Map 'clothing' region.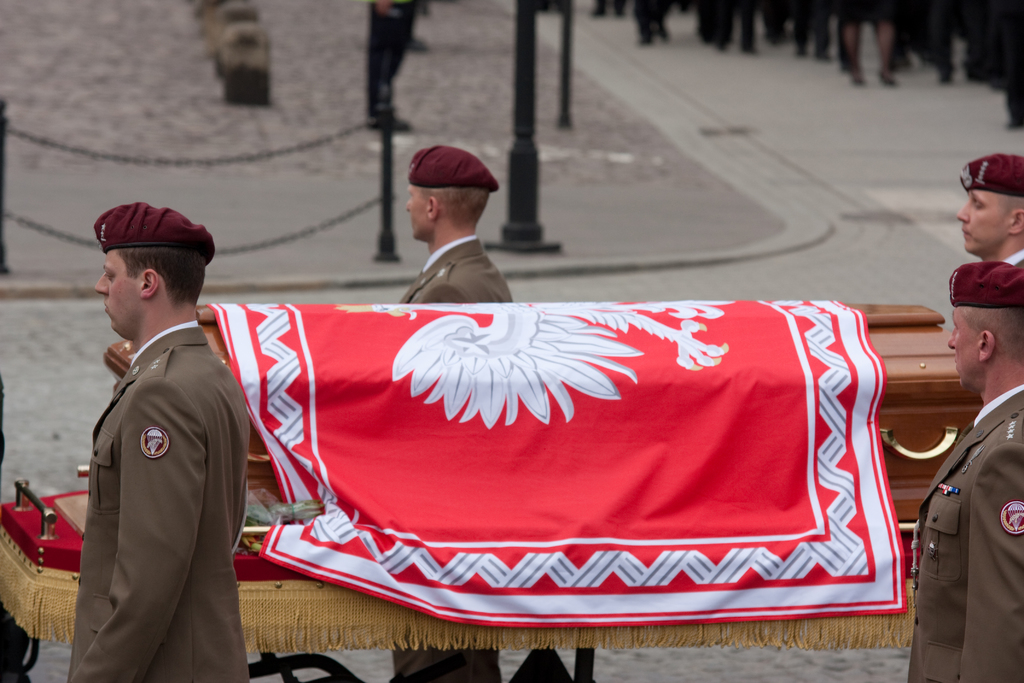
Mapped to bbox(67, 323, 256, 682).
